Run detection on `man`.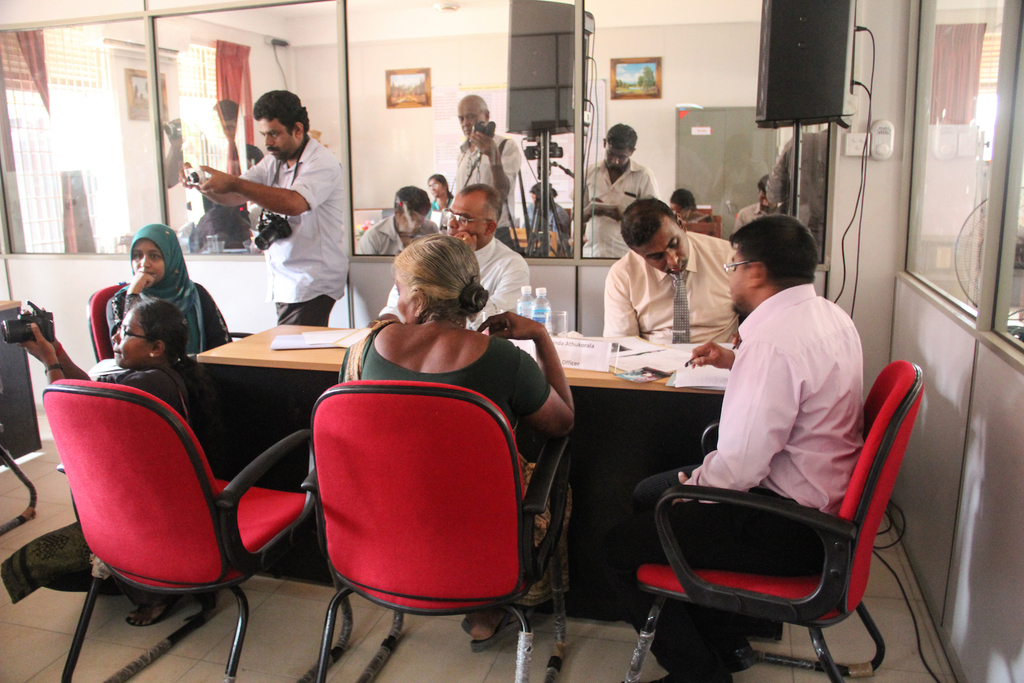
Result: [left=180, top=91, right=346, bottom=328].
